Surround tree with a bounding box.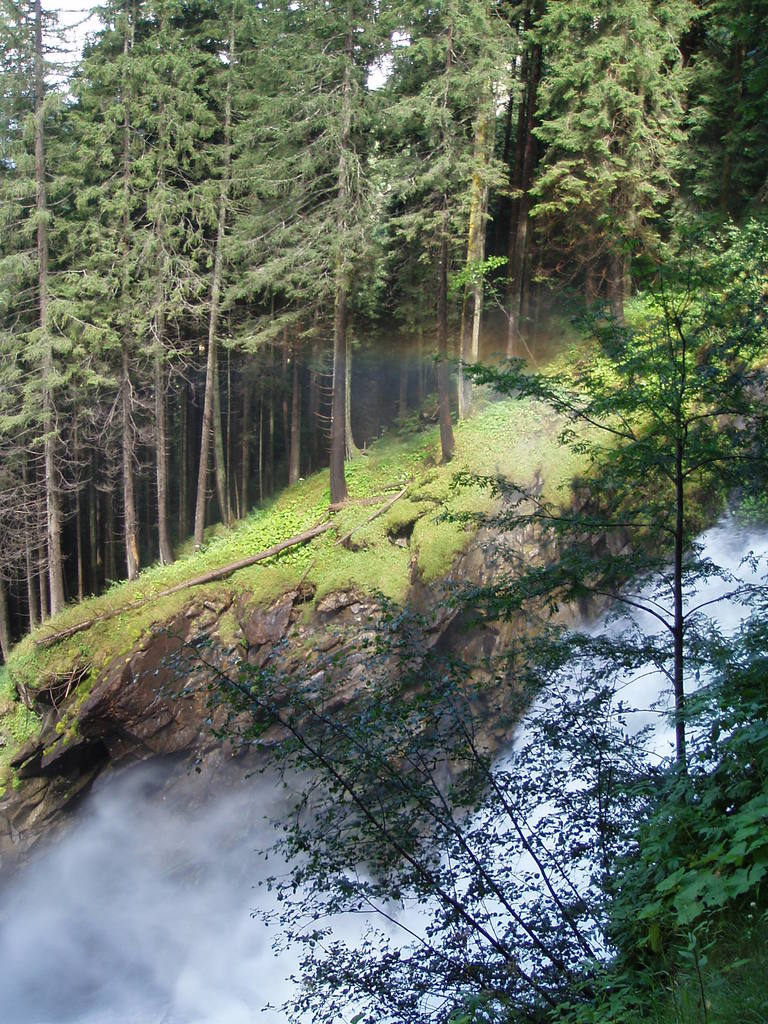
BBox(147, 580, 710, 1023).
